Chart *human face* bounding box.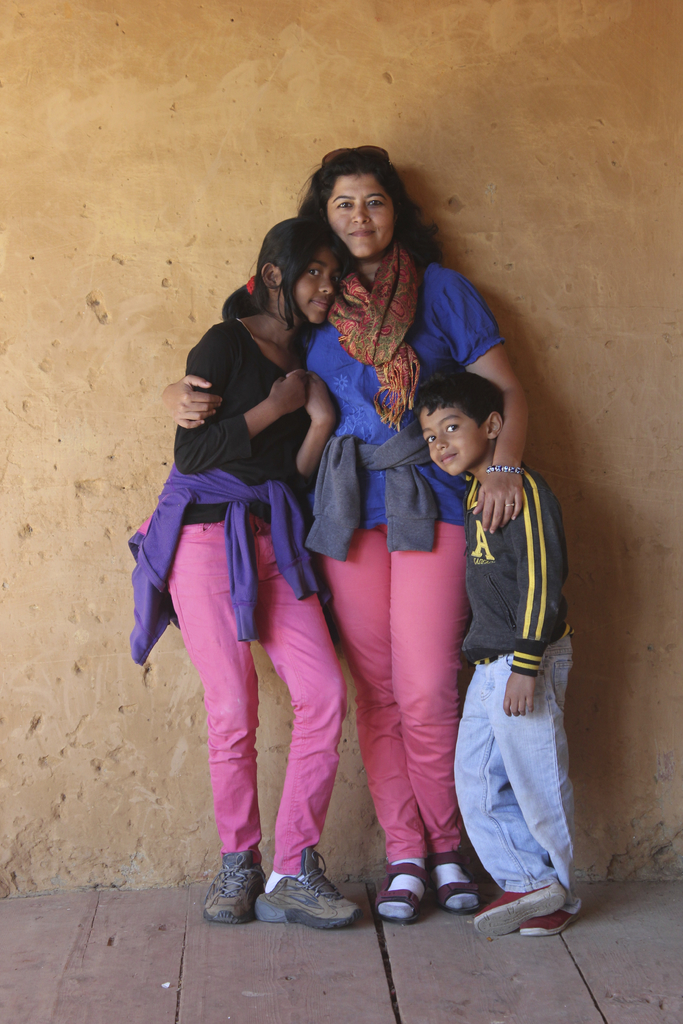
Charted: crop(420, 403, 490, 481).
